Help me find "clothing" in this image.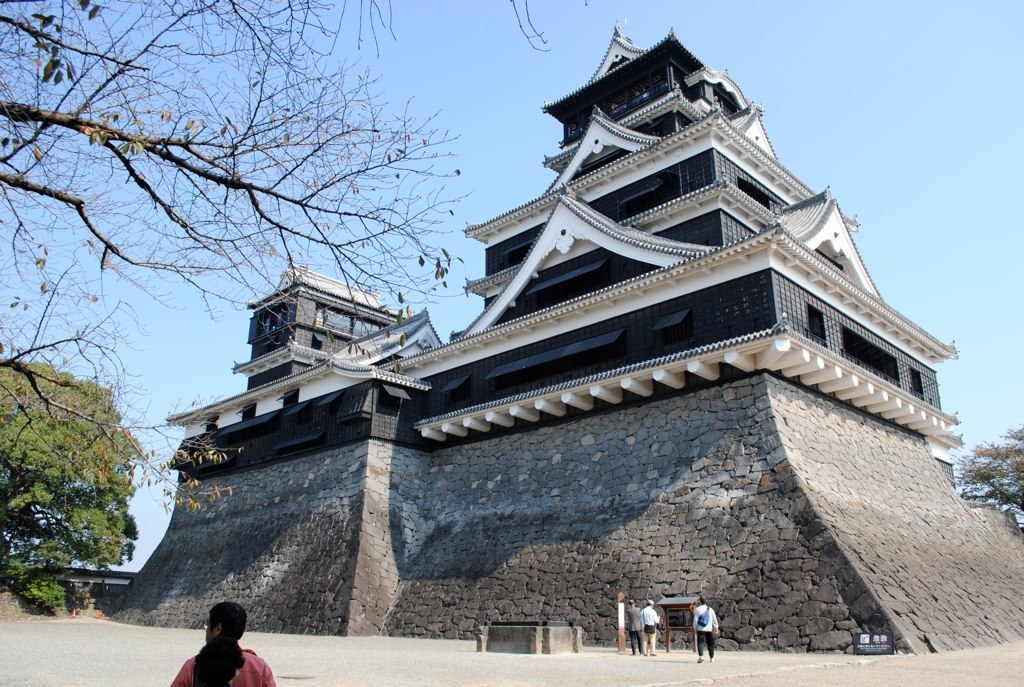
Found it: BBox(168, 642, 273, 686).
